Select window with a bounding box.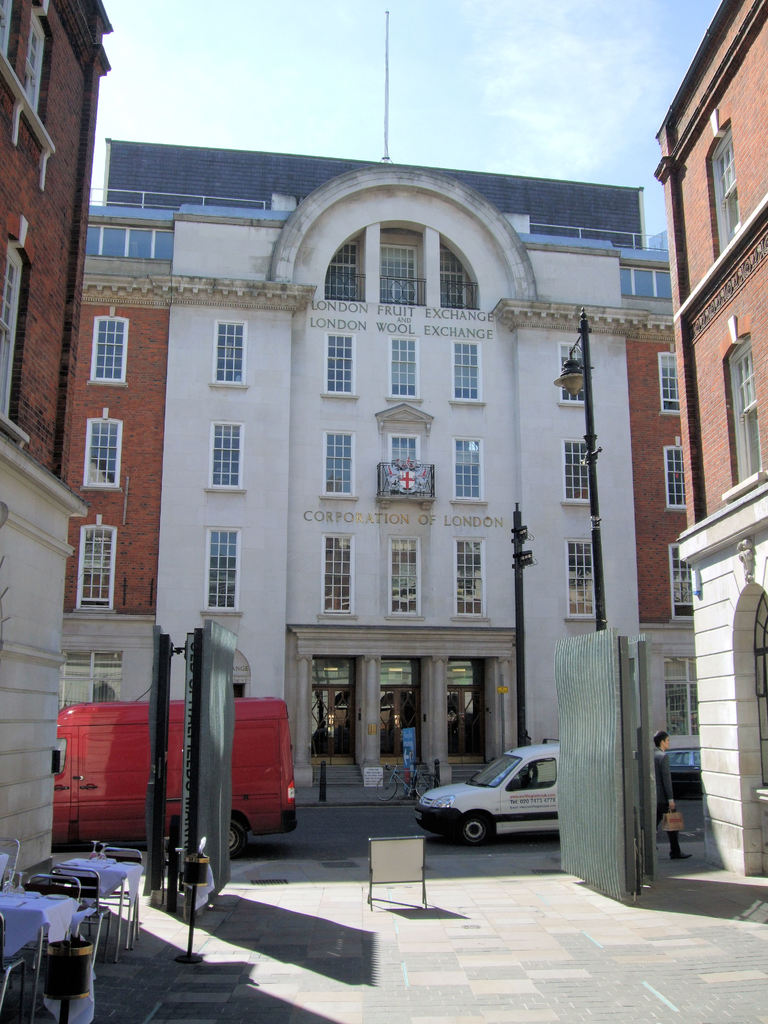
select_region(6, 239, 26, 445).
